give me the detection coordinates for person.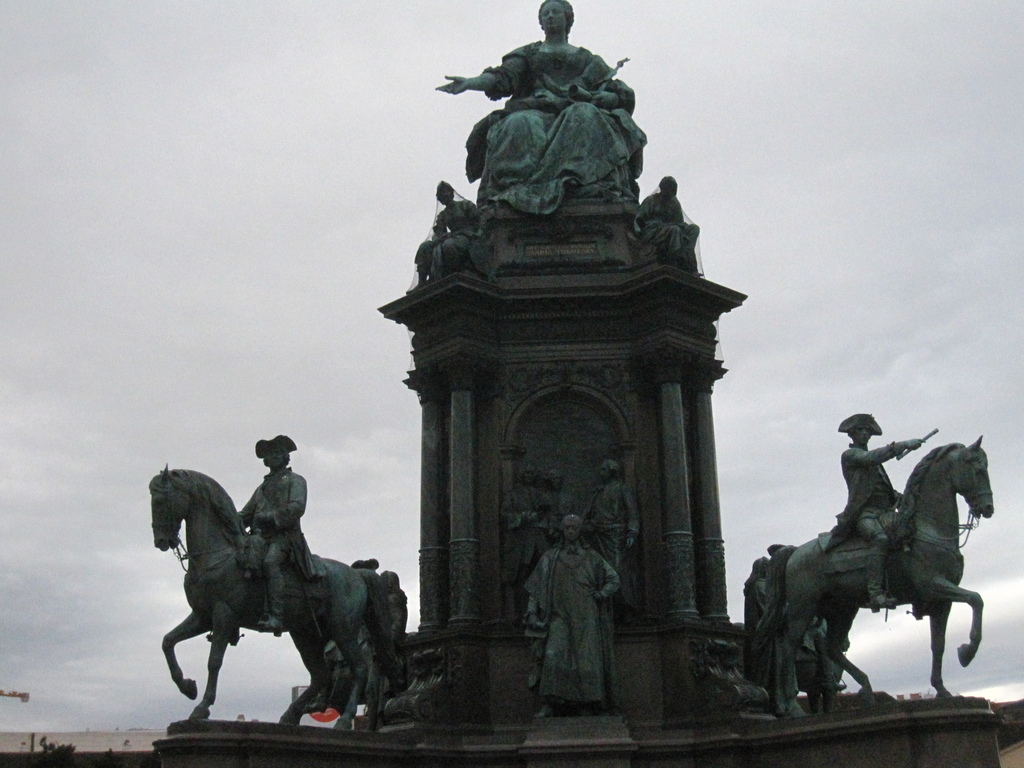
region(406, 179, 486, 296).
